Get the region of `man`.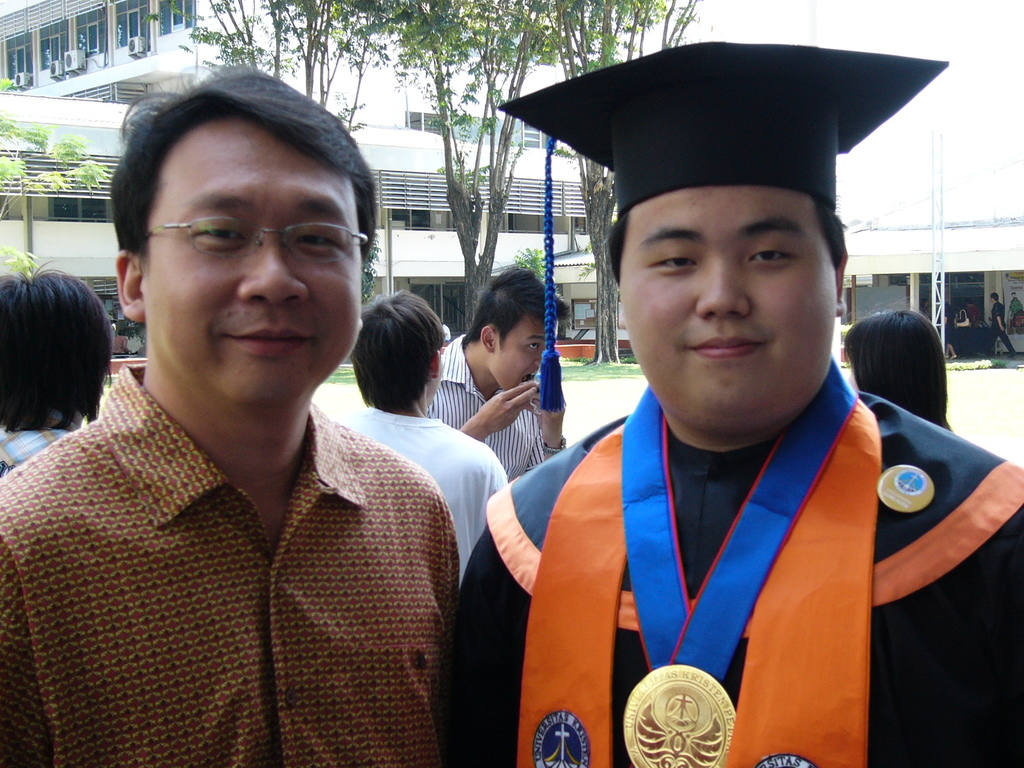
{"left": 989, "top": 292, "right": 1020, "bottom": 358}.
